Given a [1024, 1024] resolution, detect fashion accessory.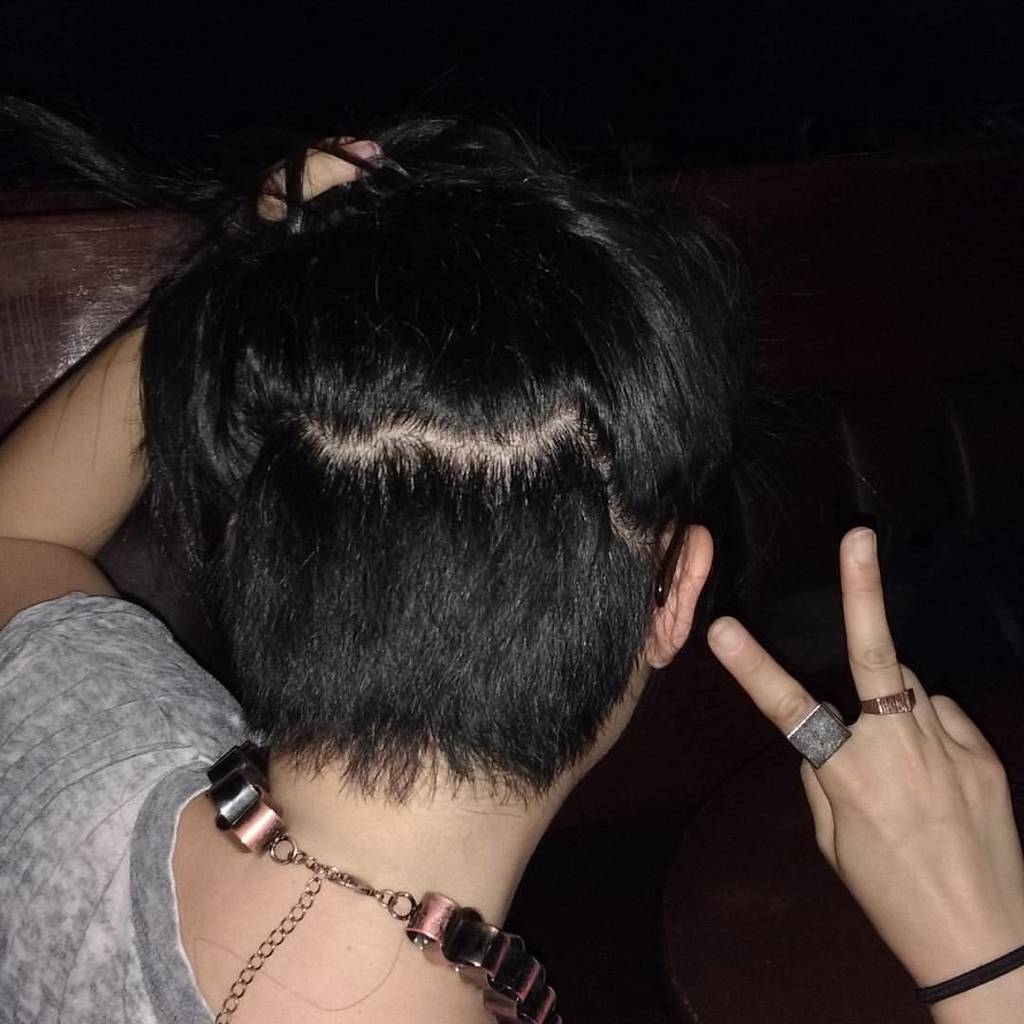
861, 687, 919, 719.
